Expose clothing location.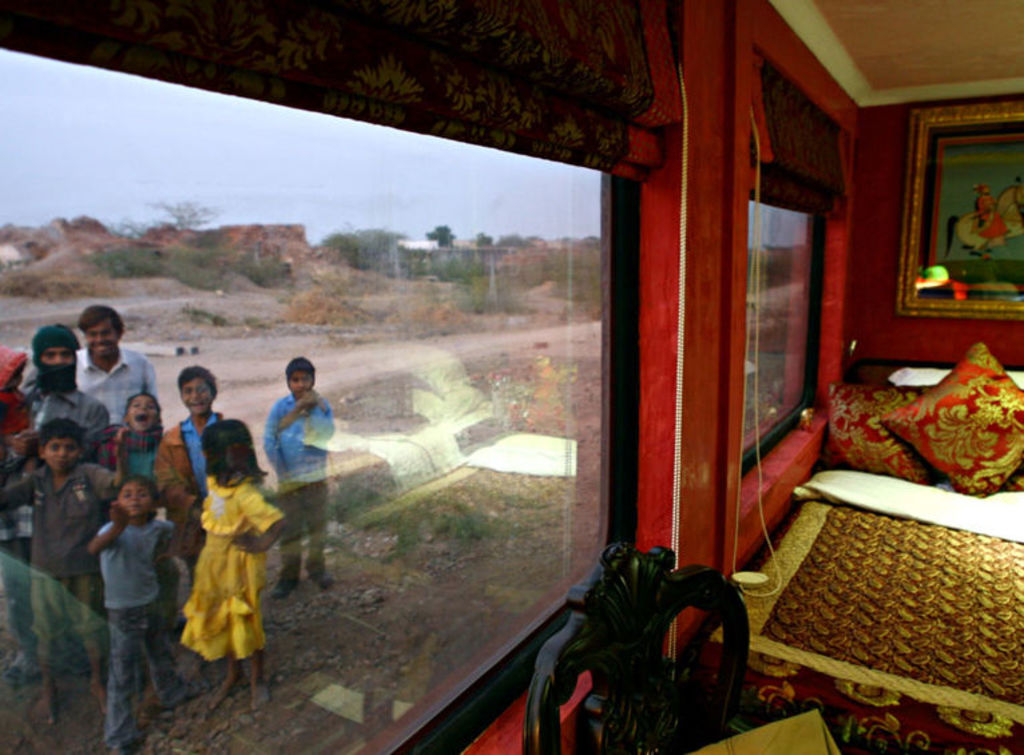
Exposed at <bbox>973, 191, 1012, 238</bbox>.
